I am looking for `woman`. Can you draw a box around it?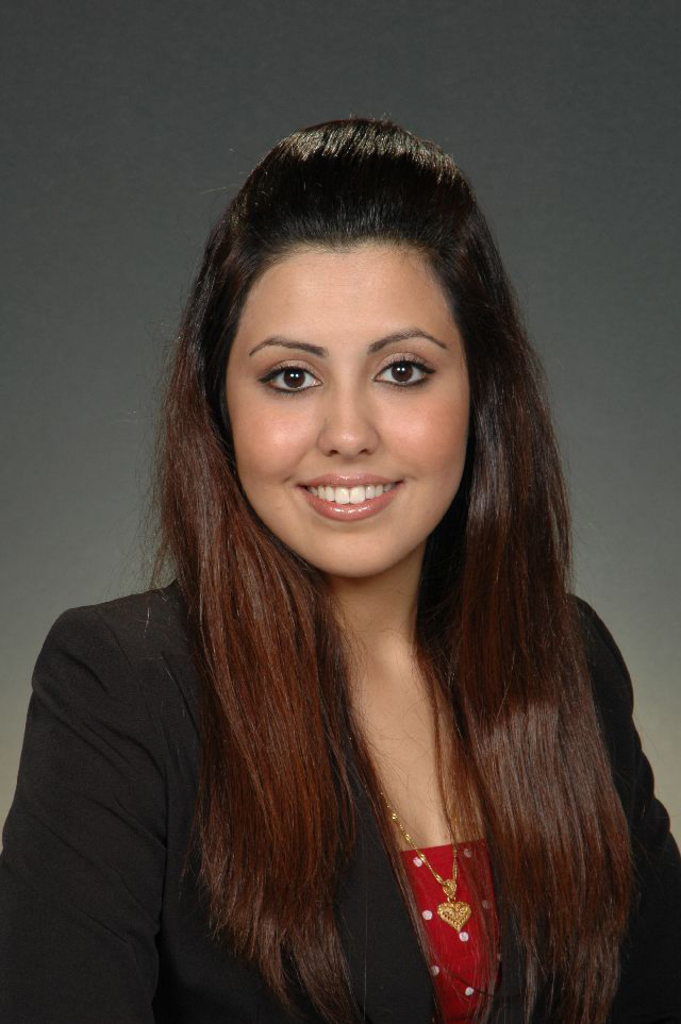
Sure, the bounding box is x1=35, y1=110, x2=668, y2=1022.
